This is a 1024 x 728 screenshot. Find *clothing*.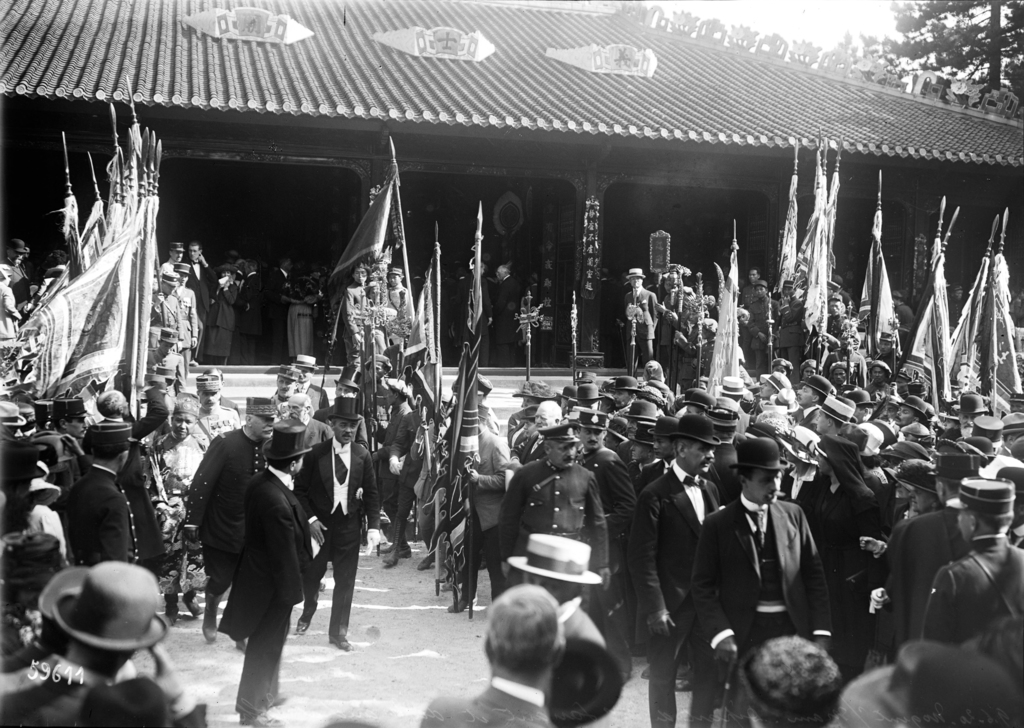
Bounding box: x1=494, y1=447, x2=615, y2=602.
